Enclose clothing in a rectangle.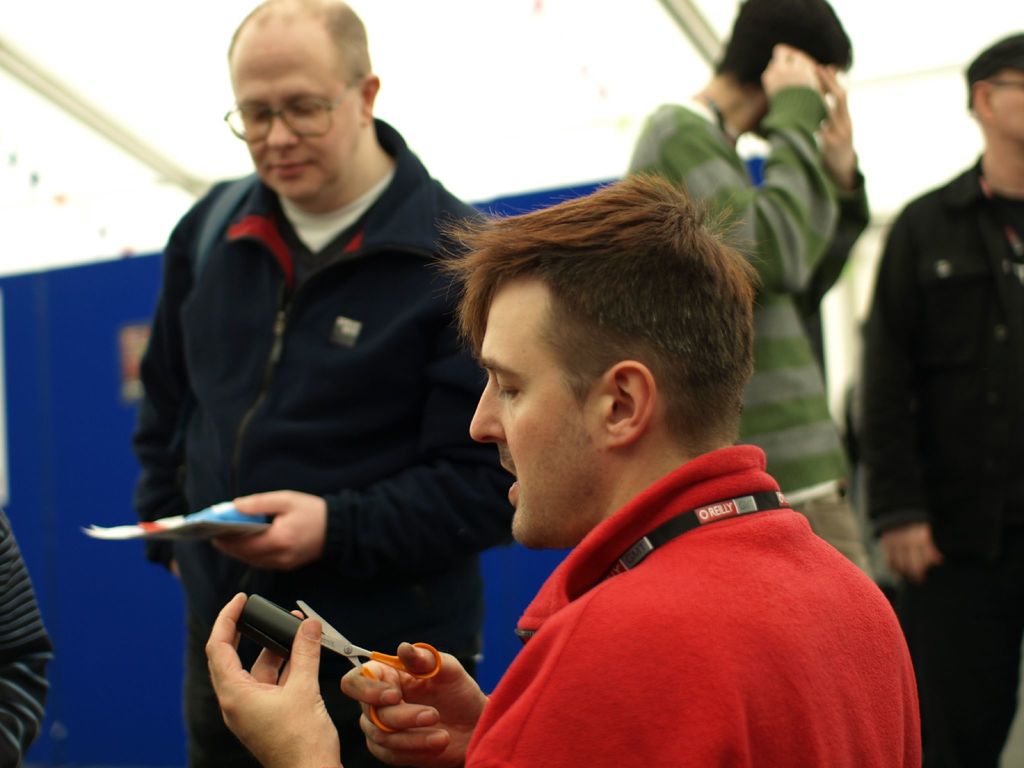
locate(1, 503, 54, 767).
